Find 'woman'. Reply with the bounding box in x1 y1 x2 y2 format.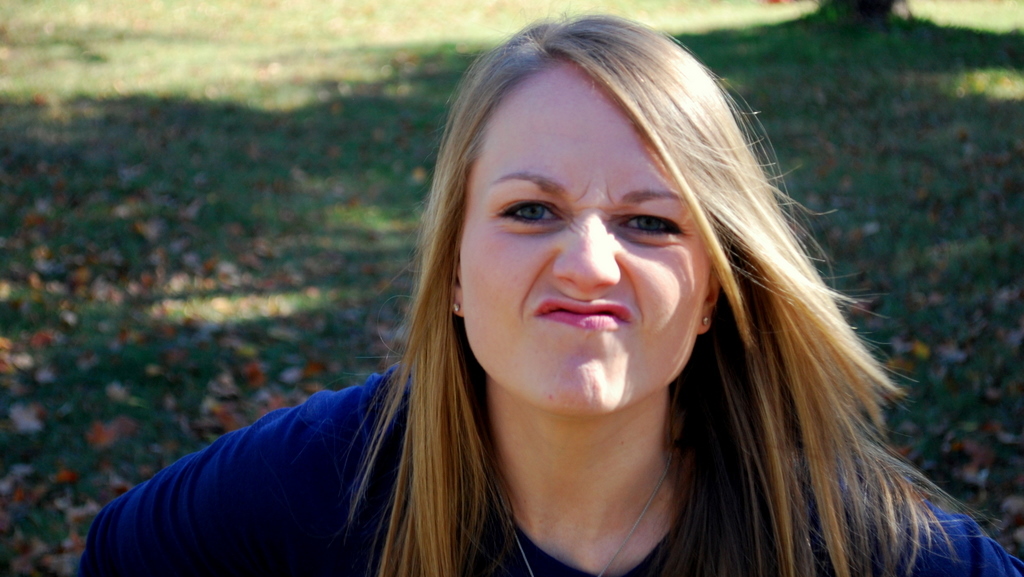
89 56 849 569.
